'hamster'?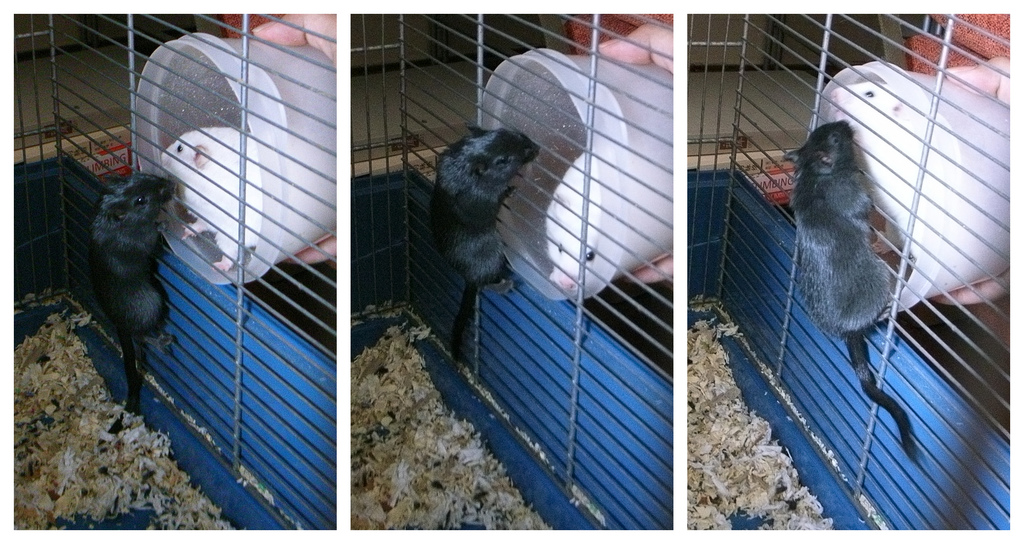
[81,177,181,422]
